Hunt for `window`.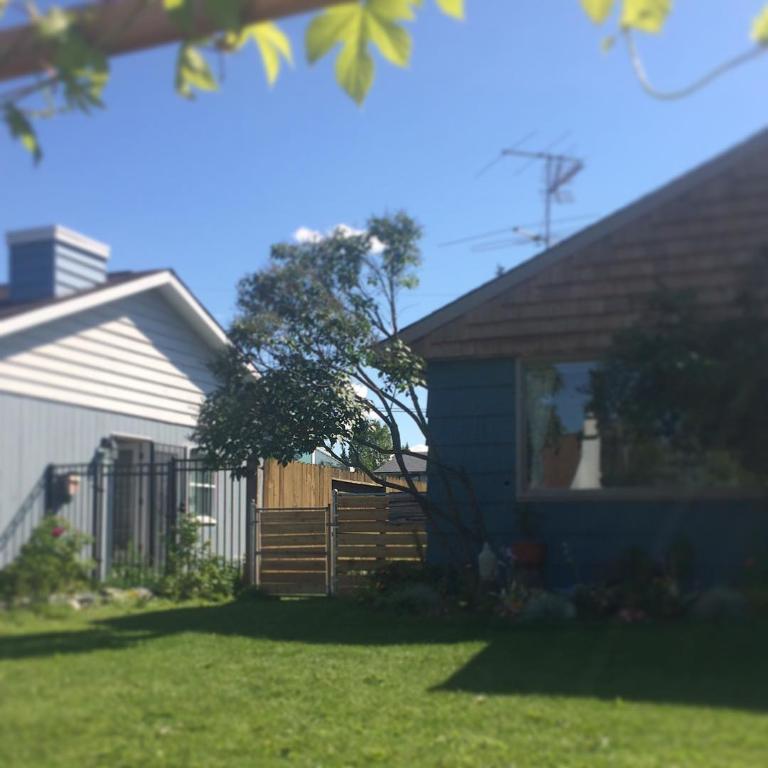
Hunted down at locate(184, 446, 216, 527).
